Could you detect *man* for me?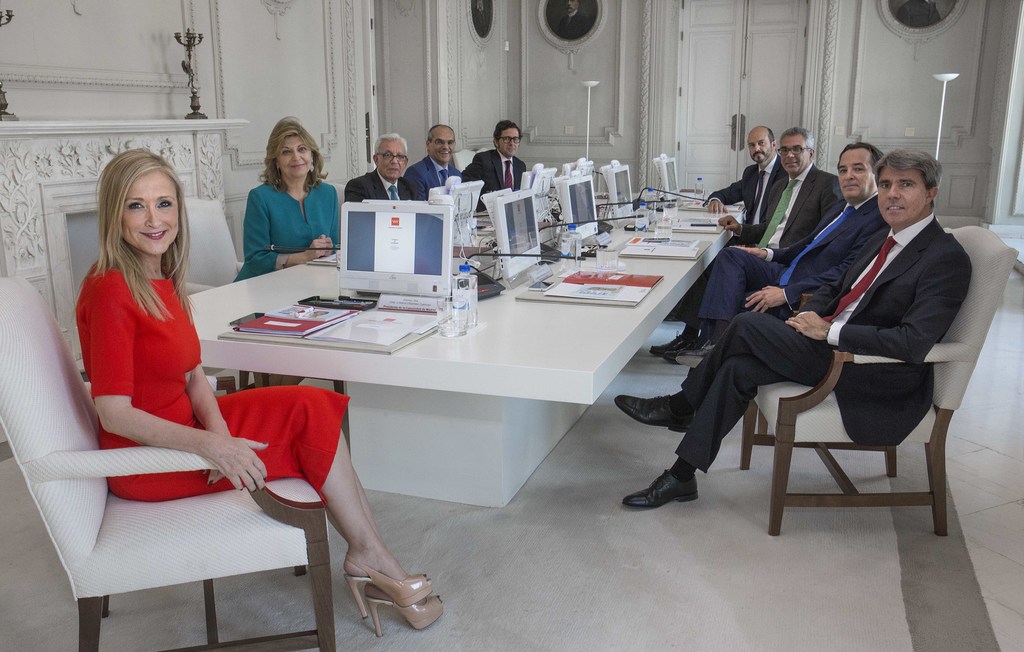
Detection result: (x1=344, y1=136, x2=417, y2=201).
